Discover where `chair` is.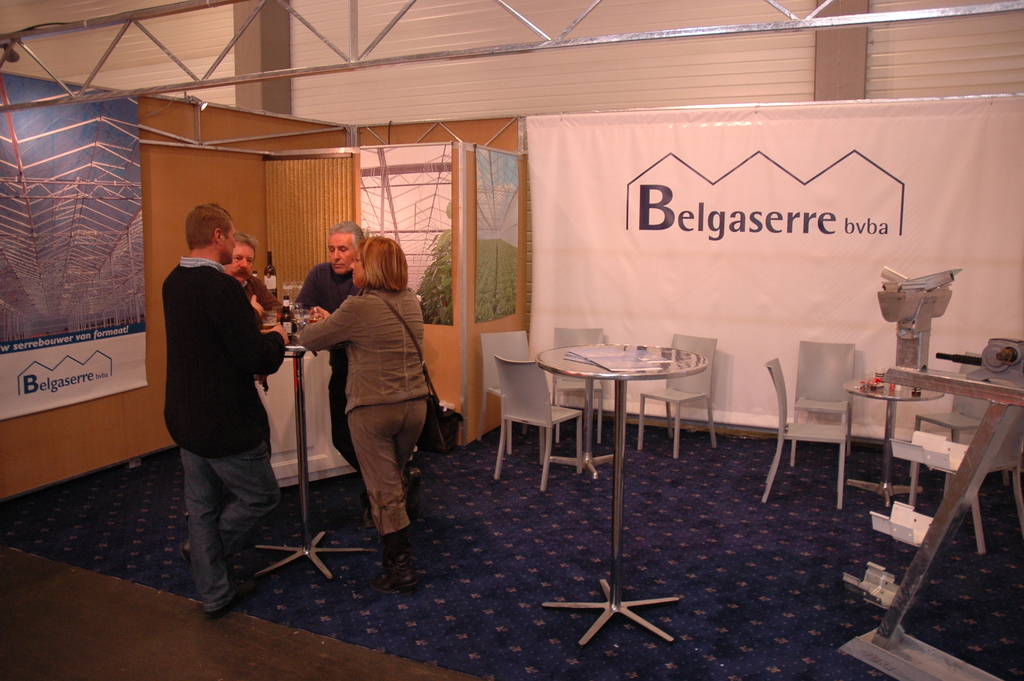
Discovered at select_region(908, 352, 1007, 492).
